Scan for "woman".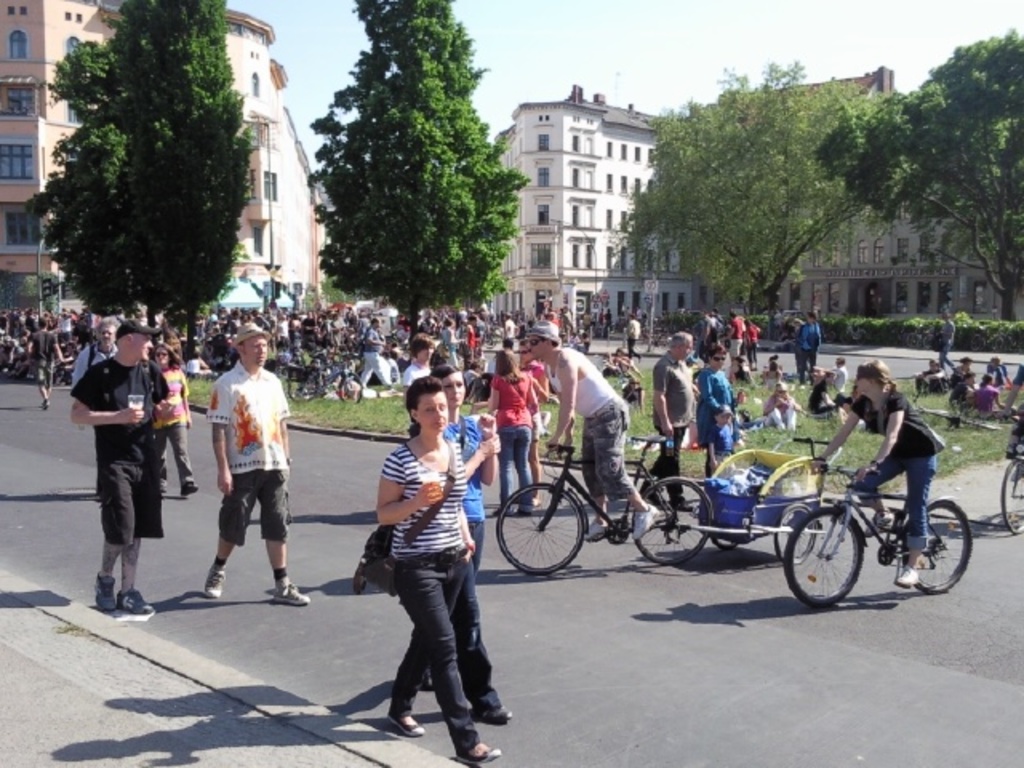
Scan result: {"x1": 154, "y1": 336, "x2": 195, "y2": 496}.
